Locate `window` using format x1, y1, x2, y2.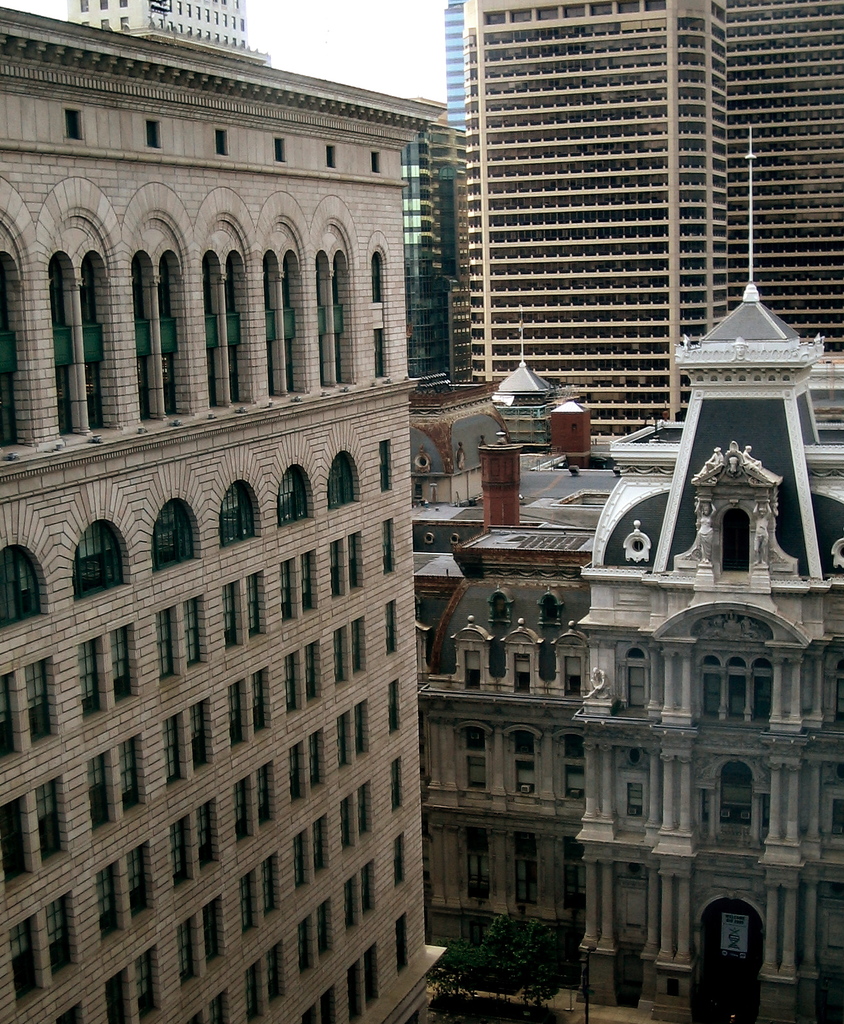
159, 715, 188, 788.
